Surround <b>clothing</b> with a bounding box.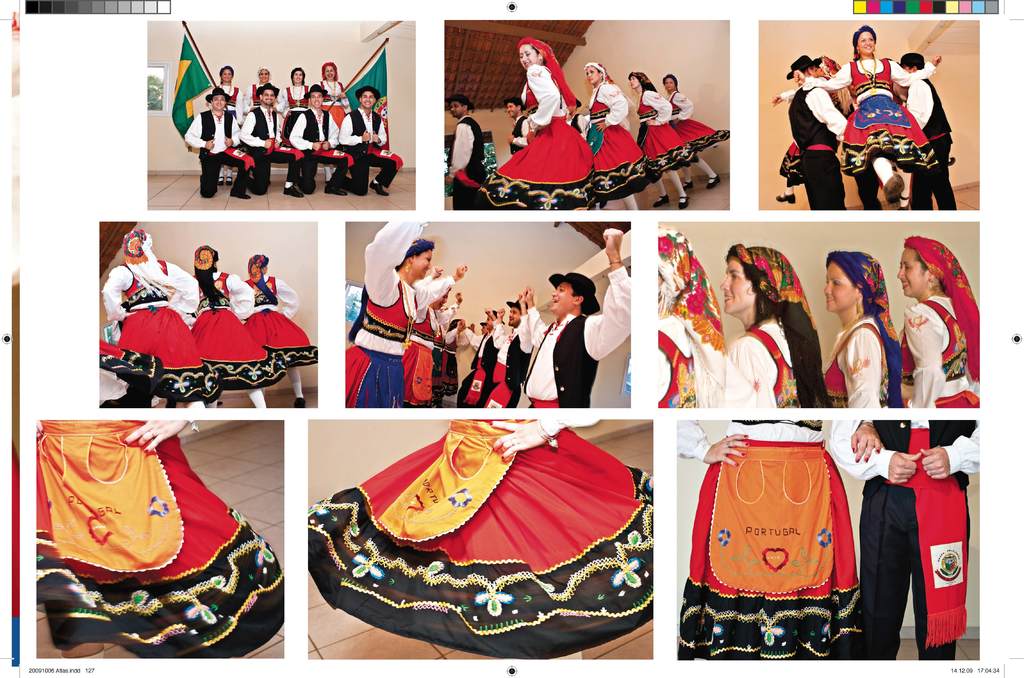
[left=102, top=229, right=225, bottom=403].
